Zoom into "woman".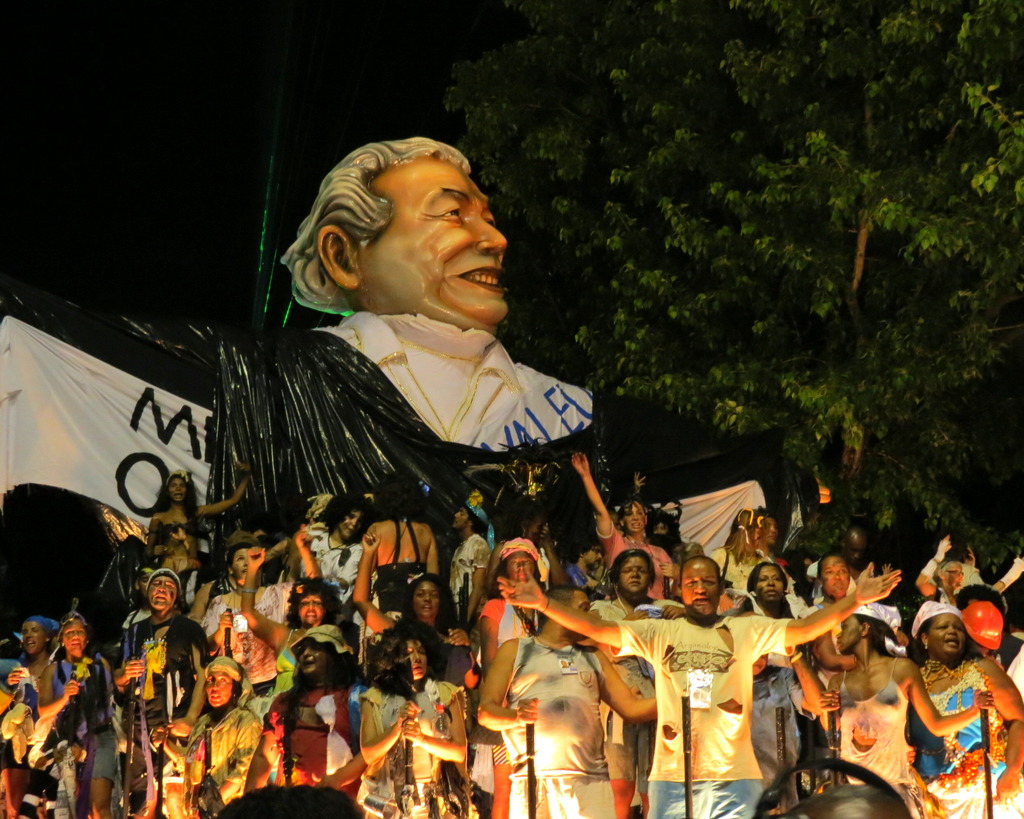
Zoom target: x1=148, y1=656, x2=266, y2=816.
